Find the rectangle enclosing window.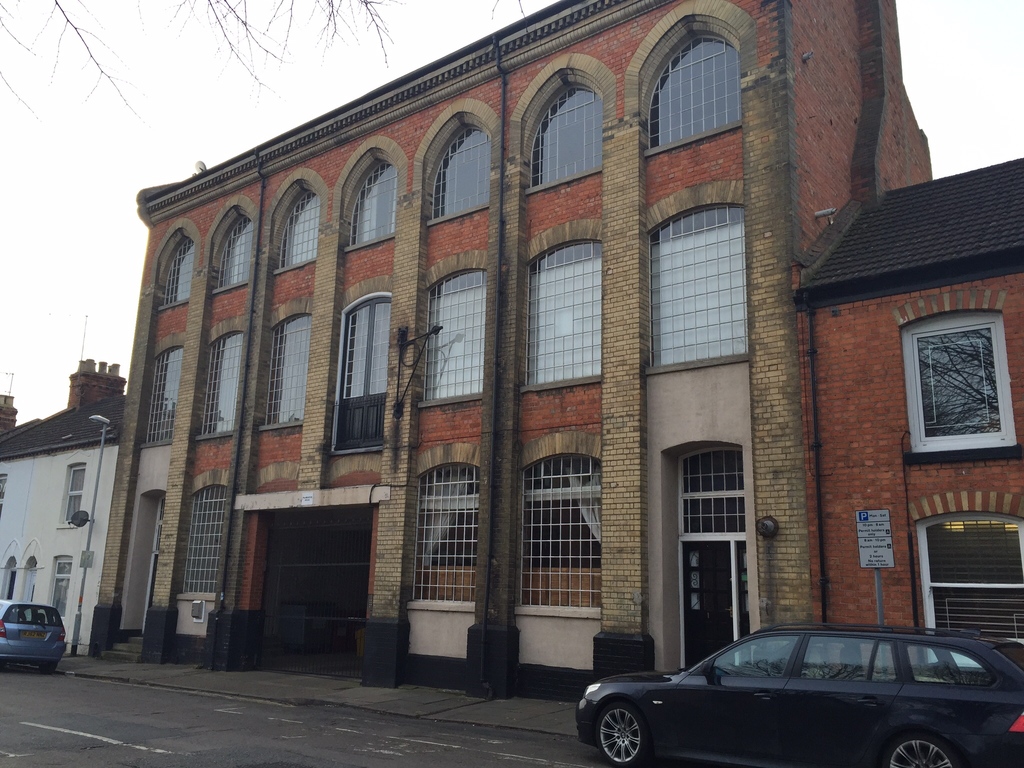
BBox(652, 199, 750, 379).
